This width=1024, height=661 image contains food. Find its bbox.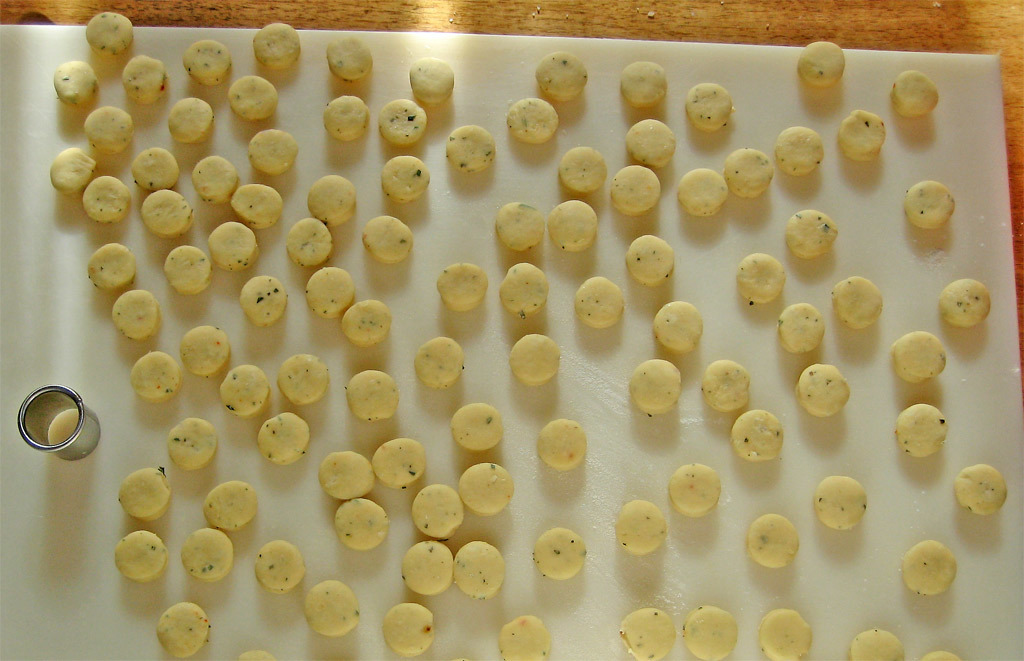
pyautogui.locateOnScreen(207, 220, 268, 279).
